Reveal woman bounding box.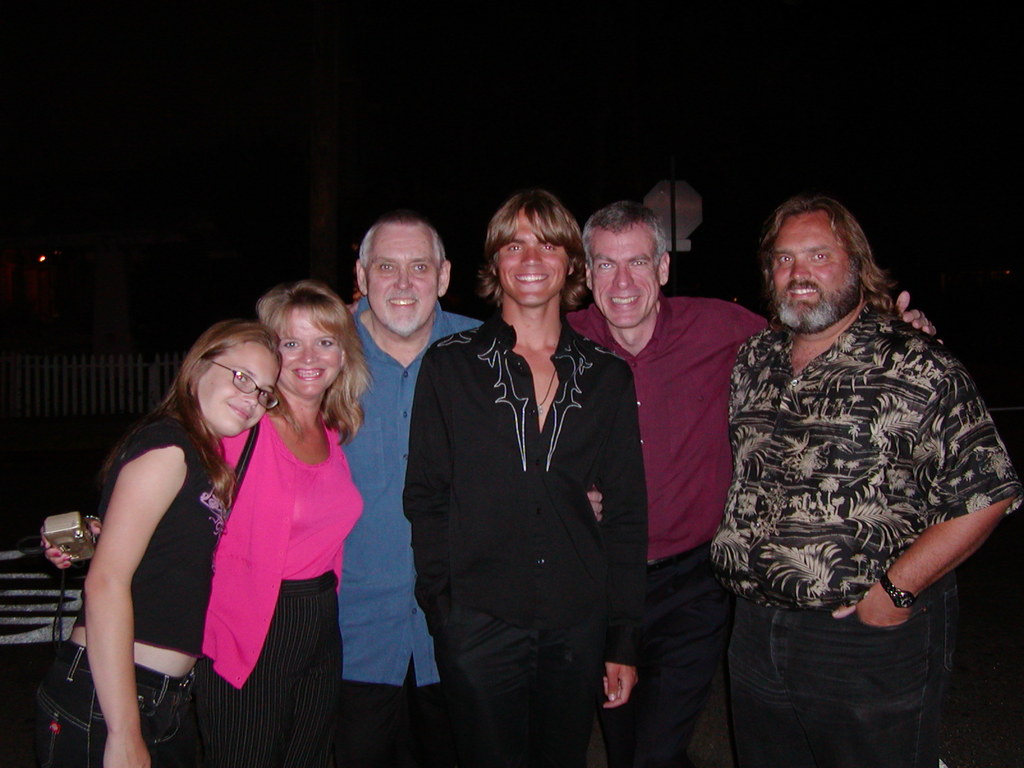
Revealed: <bbox>44, 244, 383, 762</bbox>.
